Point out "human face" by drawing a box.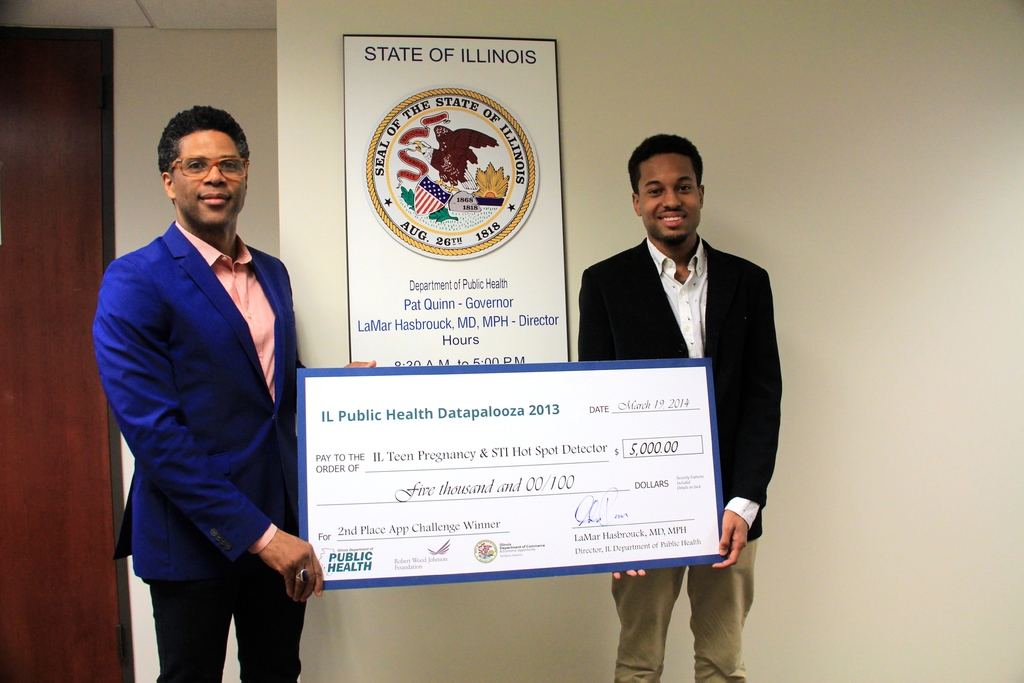
[168, 131, 246, 229].
